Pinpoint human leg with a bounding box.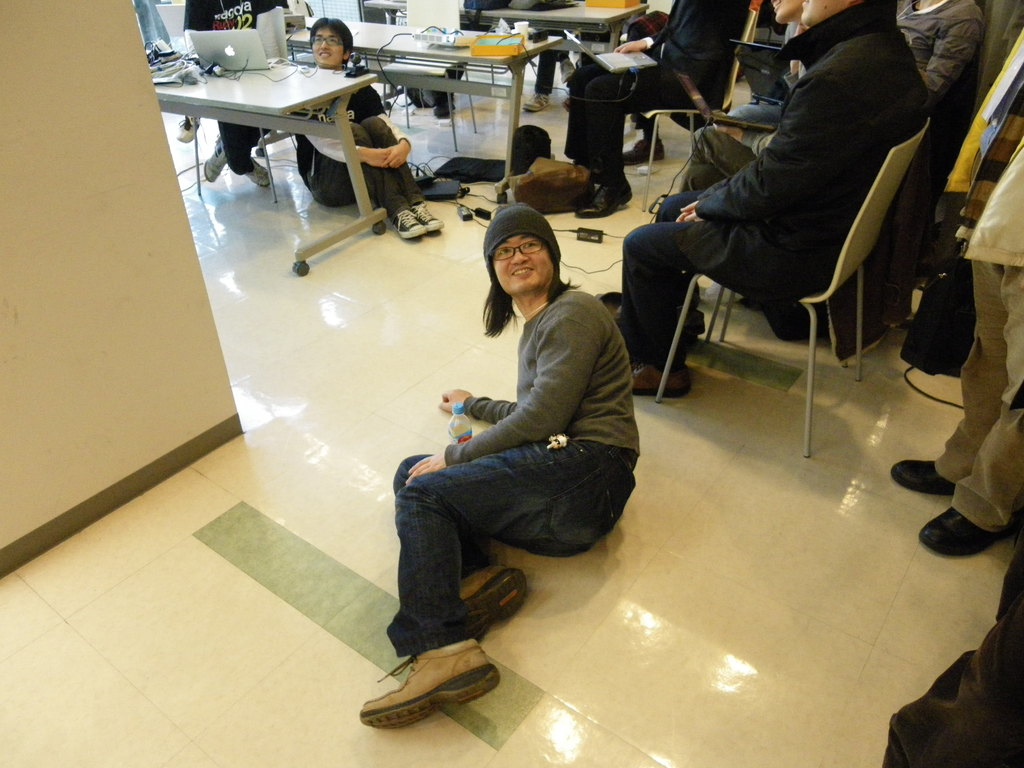
(left=577, top=61, right=721, bottom=214).
